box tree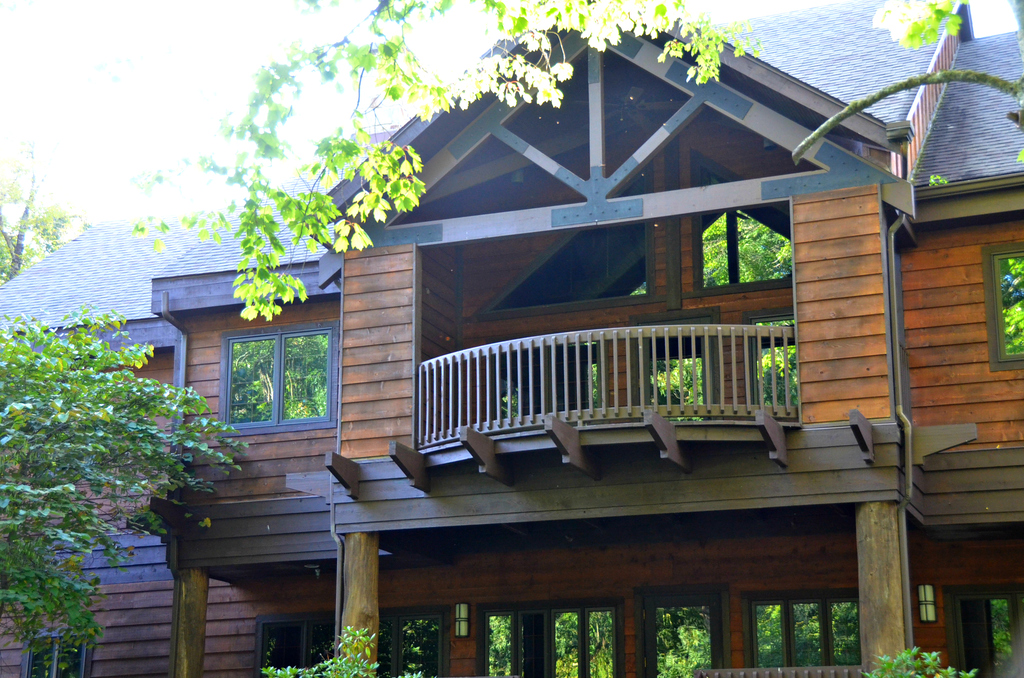
region(0, 140, 91, 281)
